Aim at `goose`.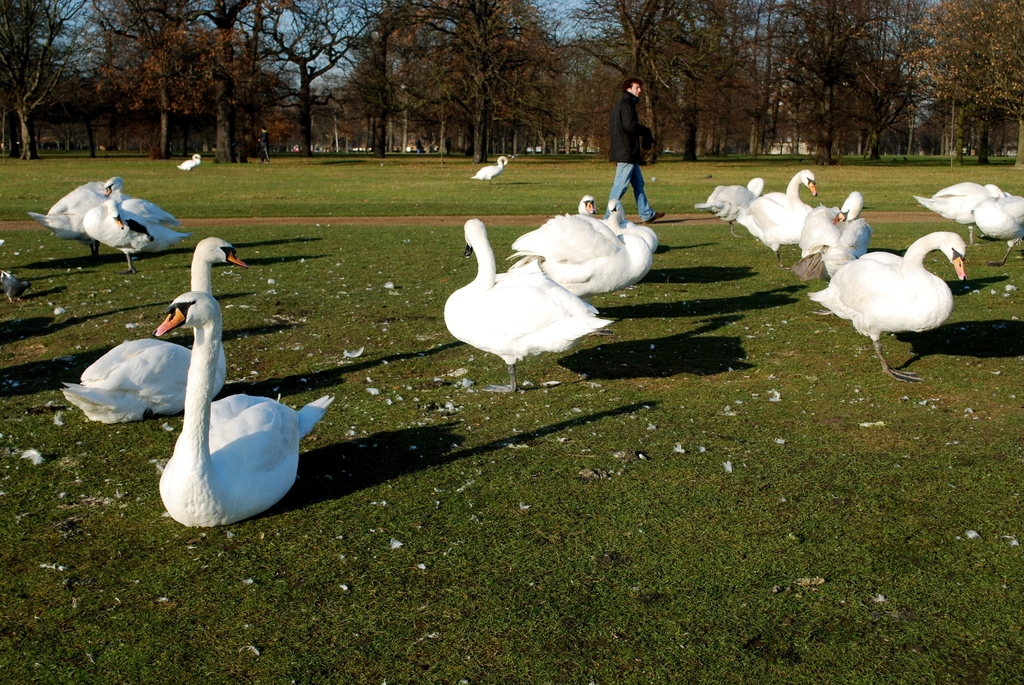
Aimed at 84,198,182,274.
